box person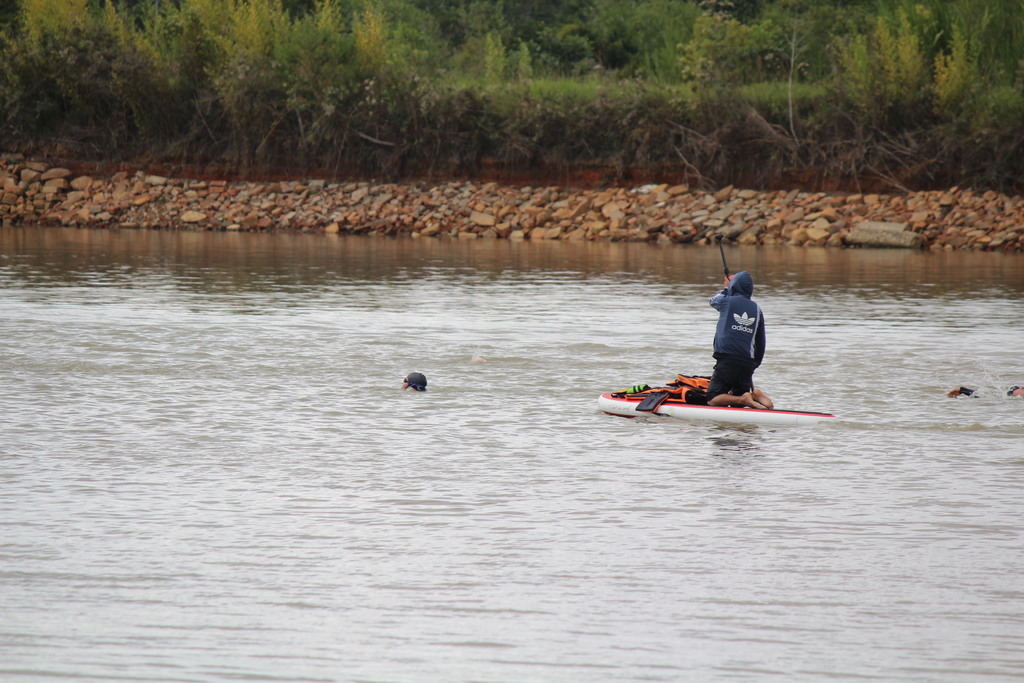
[682,258,794,415]
